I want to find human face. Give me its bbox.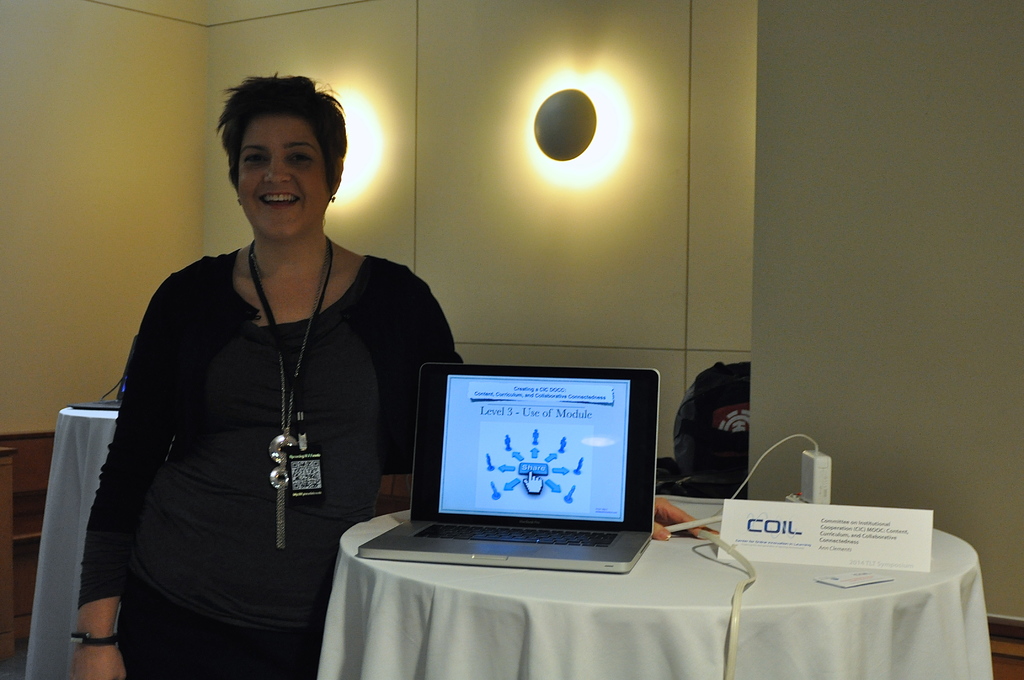
bbox=[235, 113, 331, 240].
